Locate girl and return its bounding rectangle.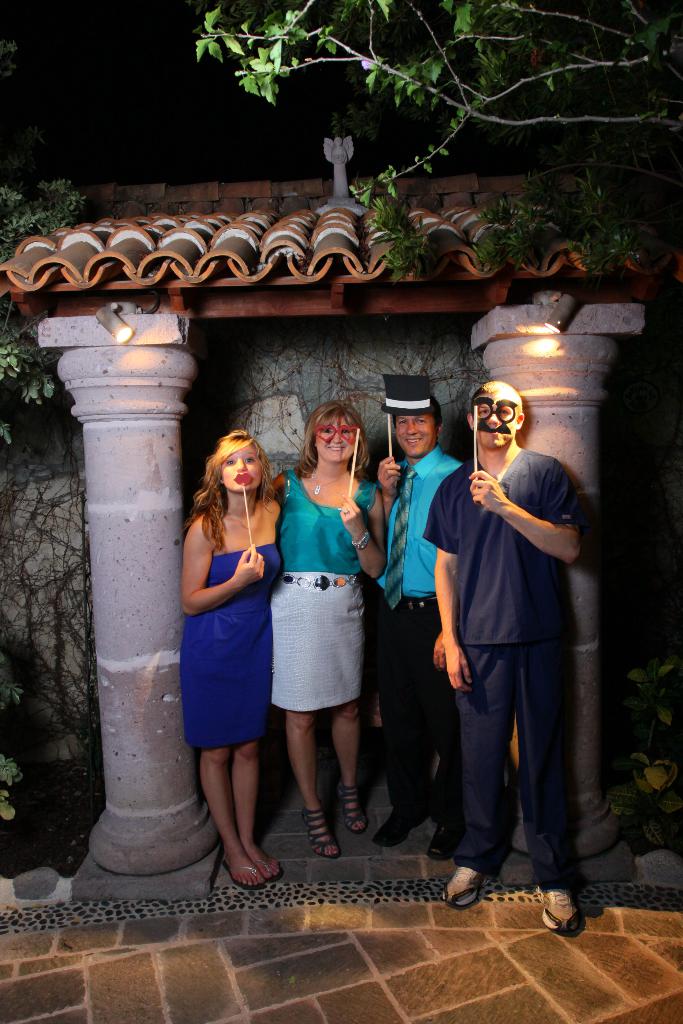
{"x1": 181, "y1": 428, "x2": 286, "y2": 886}.
